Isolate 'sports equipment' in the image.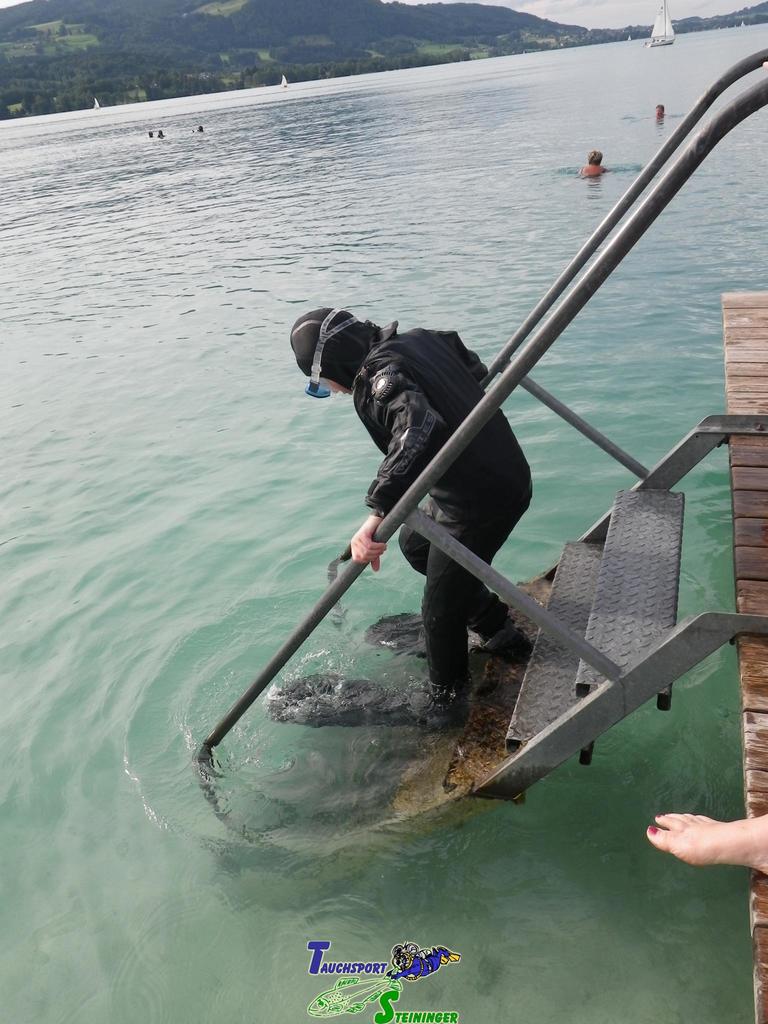
Isolated region: left=366, top=611, right=519, bottom=659.
